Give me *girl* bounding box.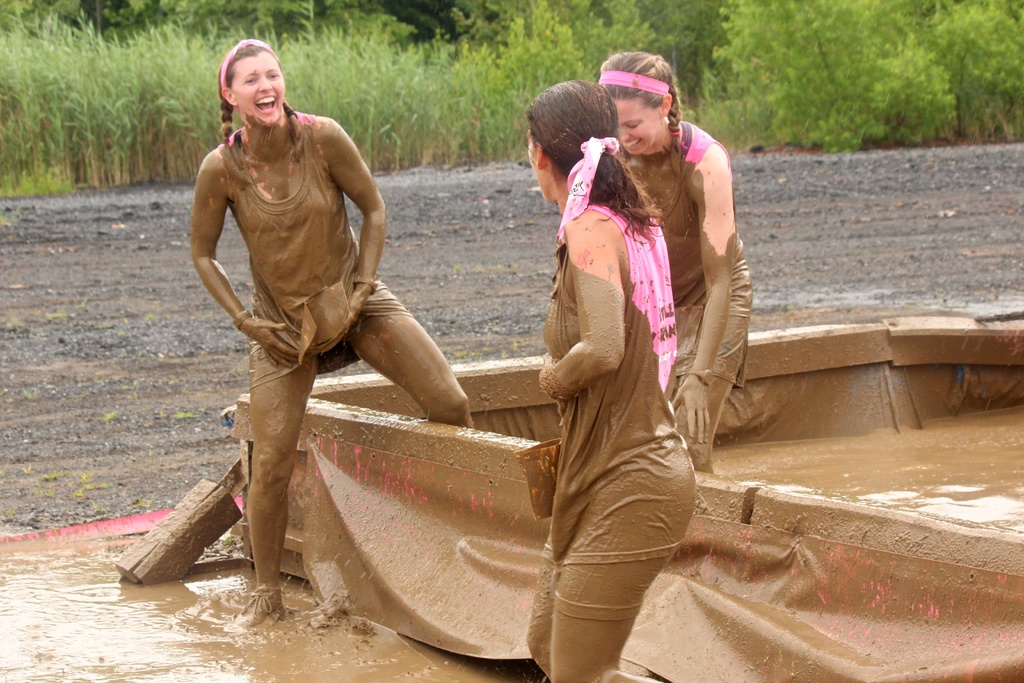
(left=529, top=81, right=685, bottom=682).
